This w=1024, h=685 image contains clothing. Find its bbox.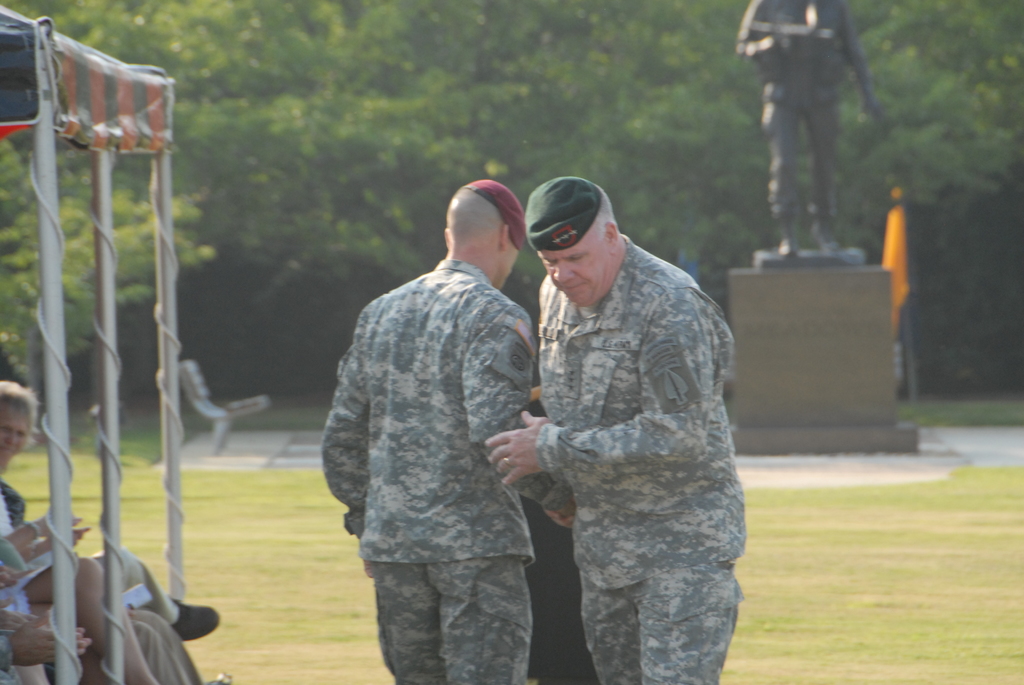
box=[317, 185, 564, 672].
